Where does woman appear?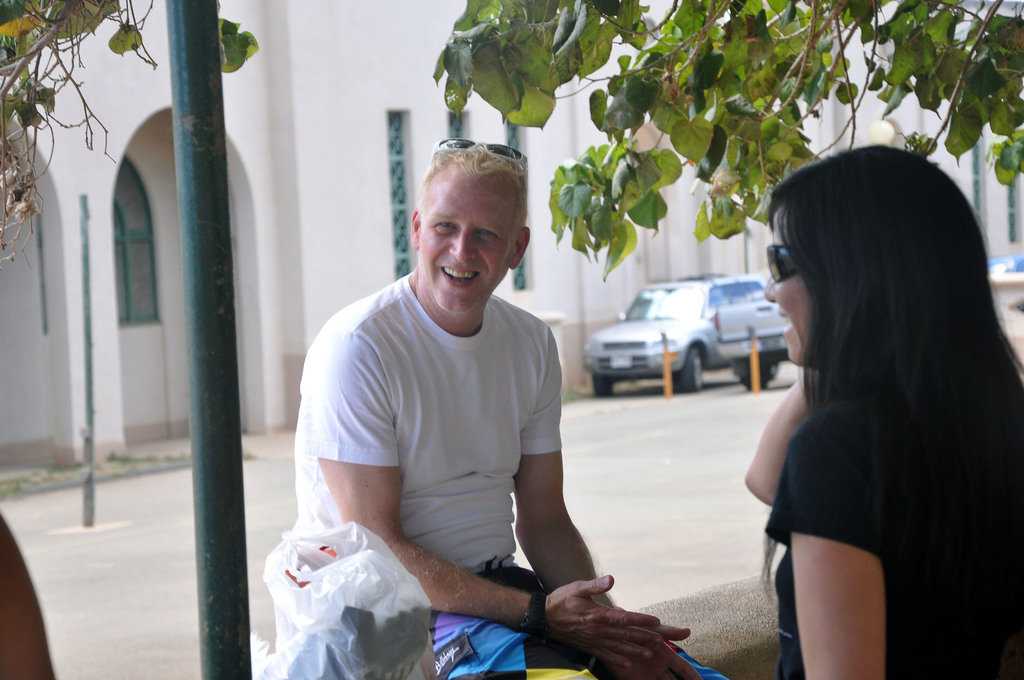
Appears at [left=750, top=136, right=998, bottom=679].
